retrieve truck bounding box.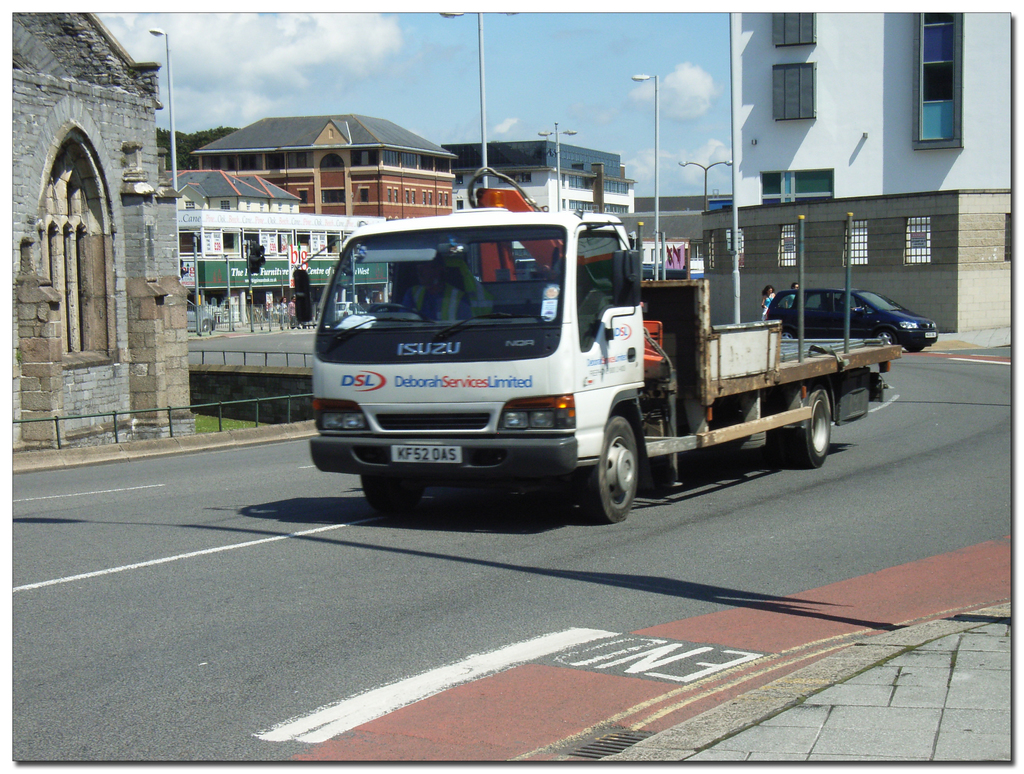
Bounding box: crop(312, 175, 914, 527).
